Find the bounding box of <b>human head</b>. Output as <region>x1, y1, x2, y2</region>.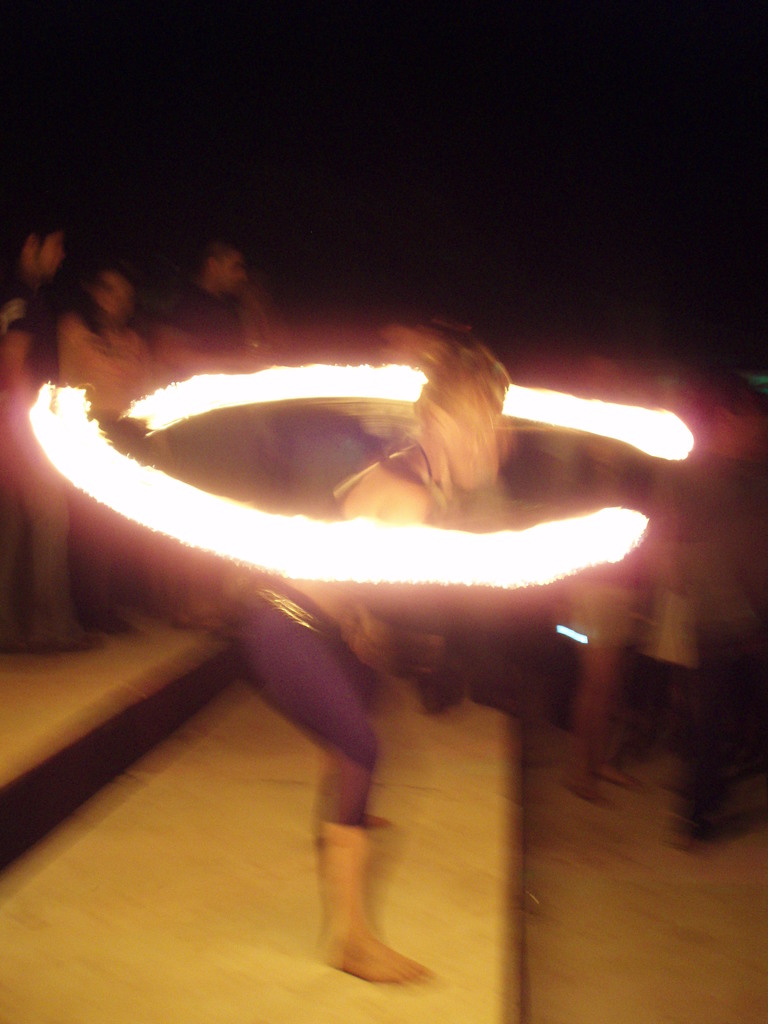
<region>9, 214, 63, 287</region>.
